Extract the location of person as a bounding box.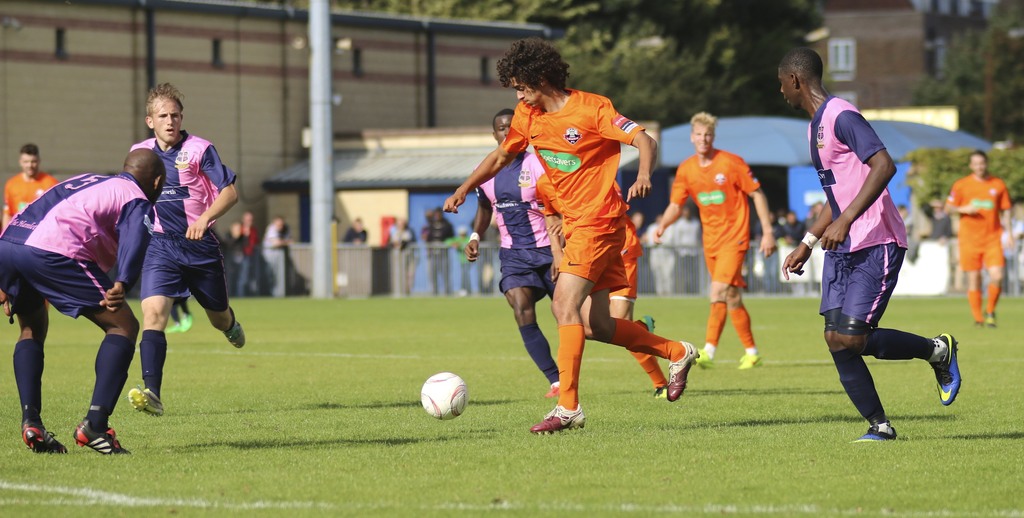
box=[807, 206, 831, 238].
